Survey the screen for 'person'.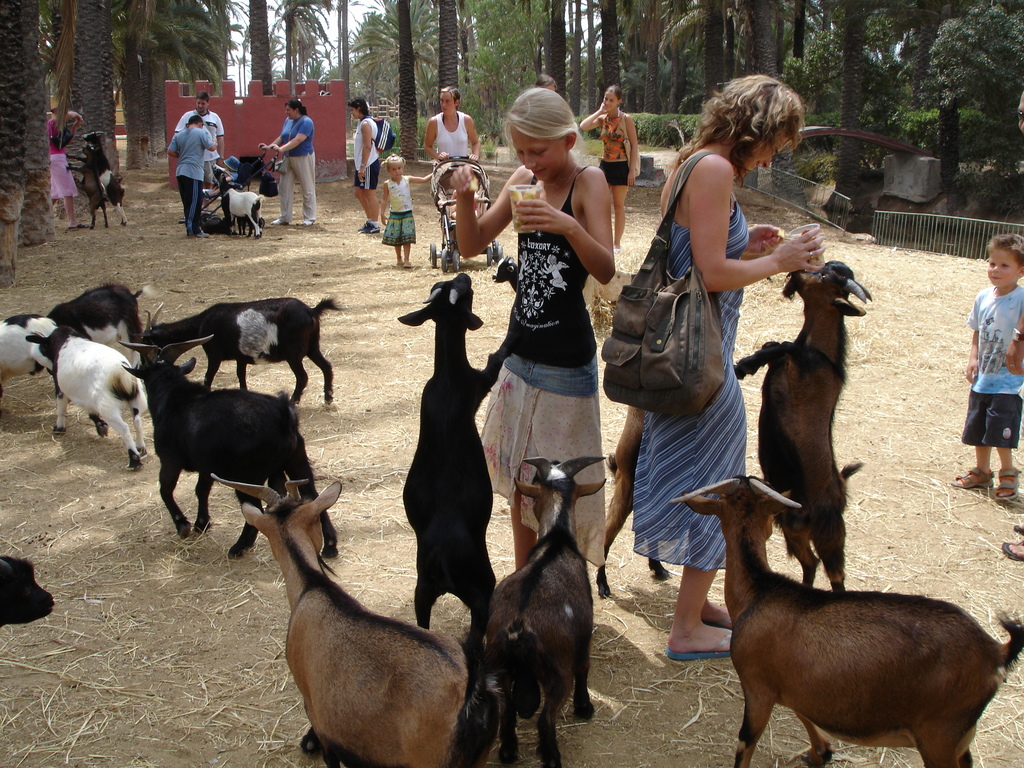
Survey found: bbox(348, 93, 384, 235).
